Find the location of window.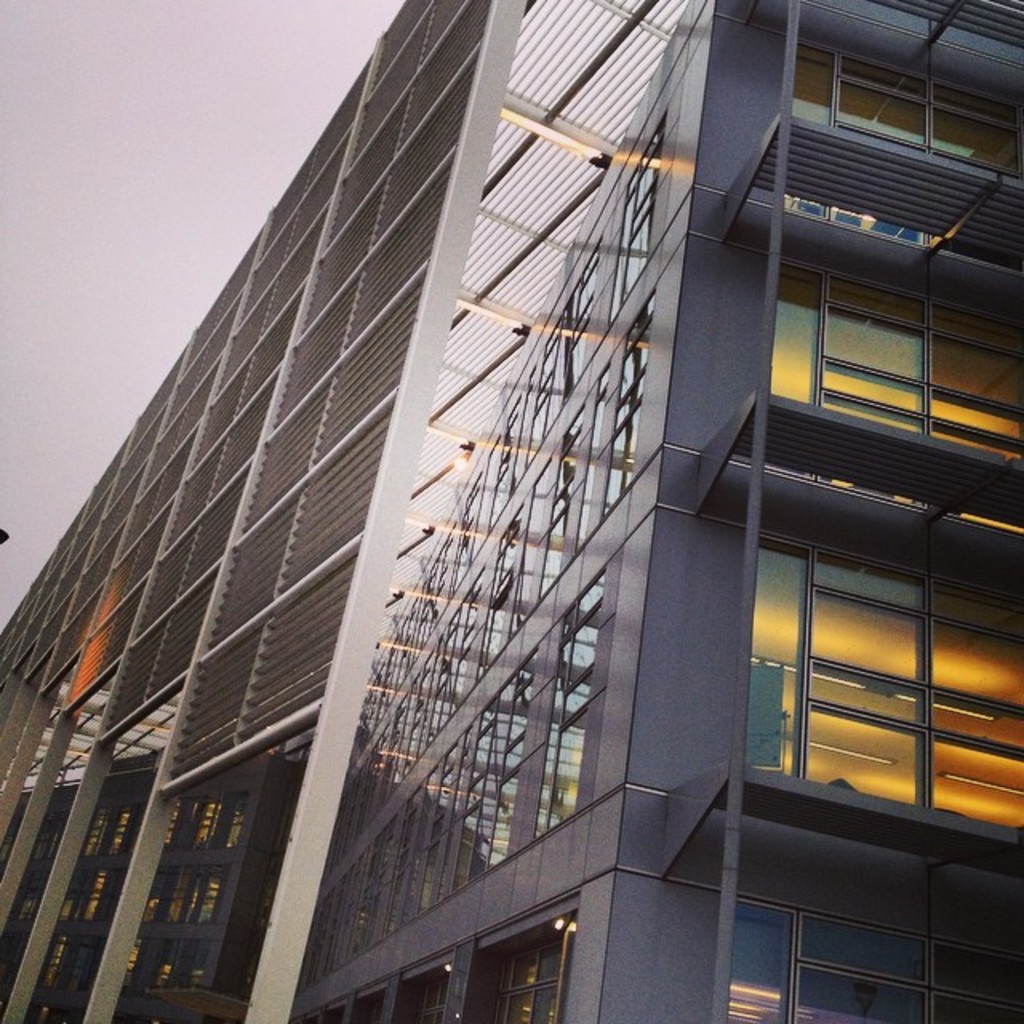
Location: 784 254 1022 526.
